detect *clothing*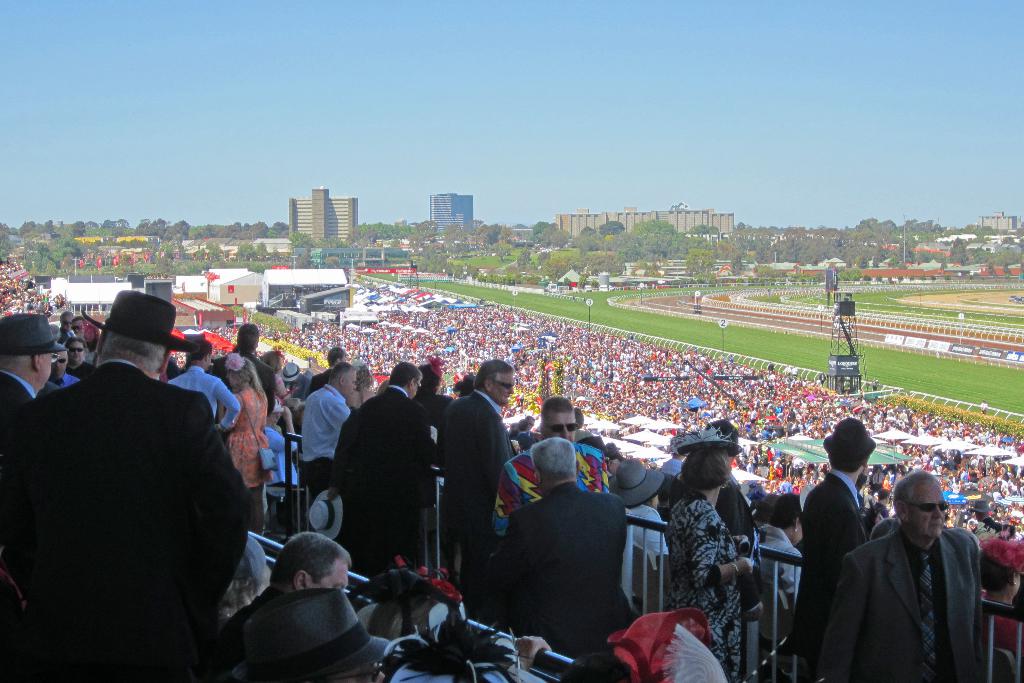
<region>570, 432, 599, 444</region>
